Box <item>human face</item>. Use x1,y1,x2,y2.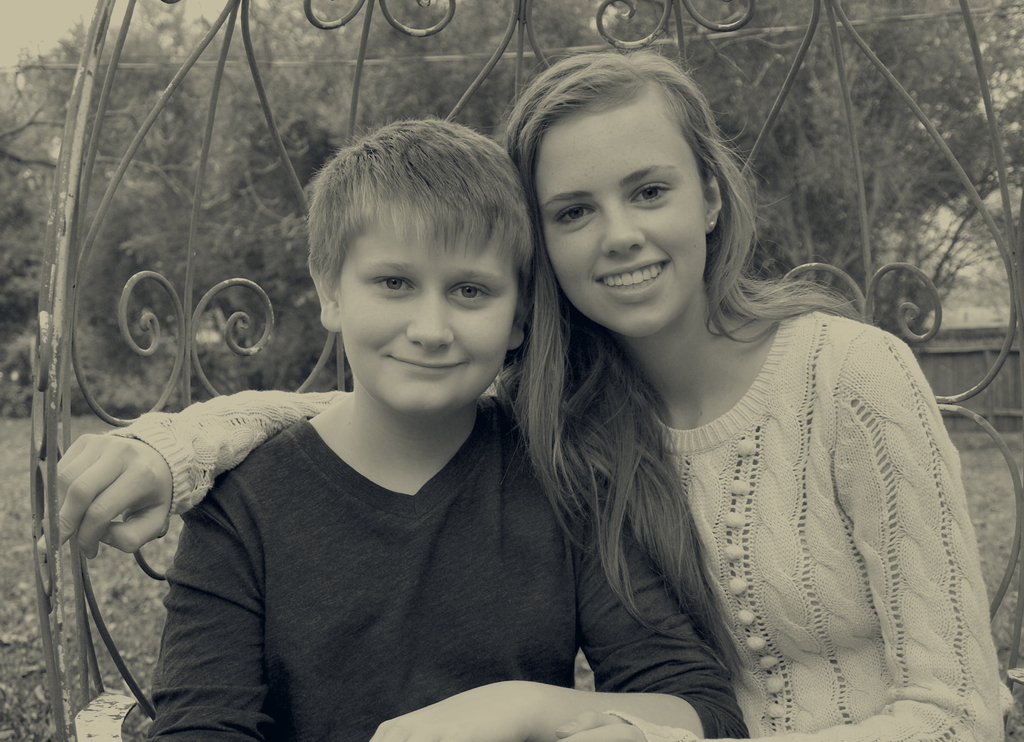
335,195,517,414.
